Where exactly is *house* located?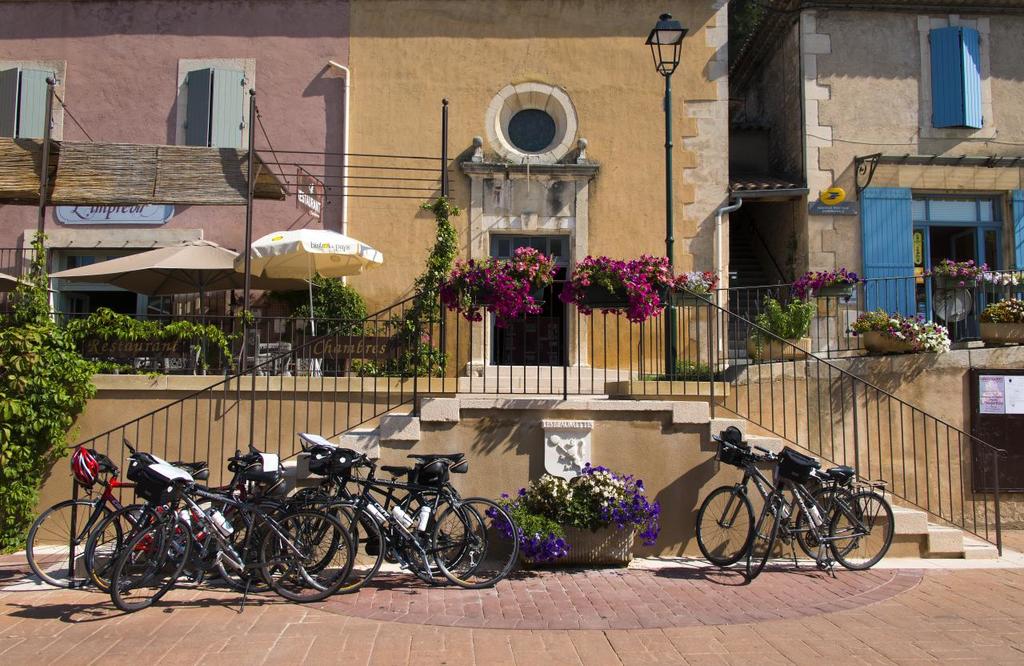
Its bounding box is [0, 0, 1023, 561].
